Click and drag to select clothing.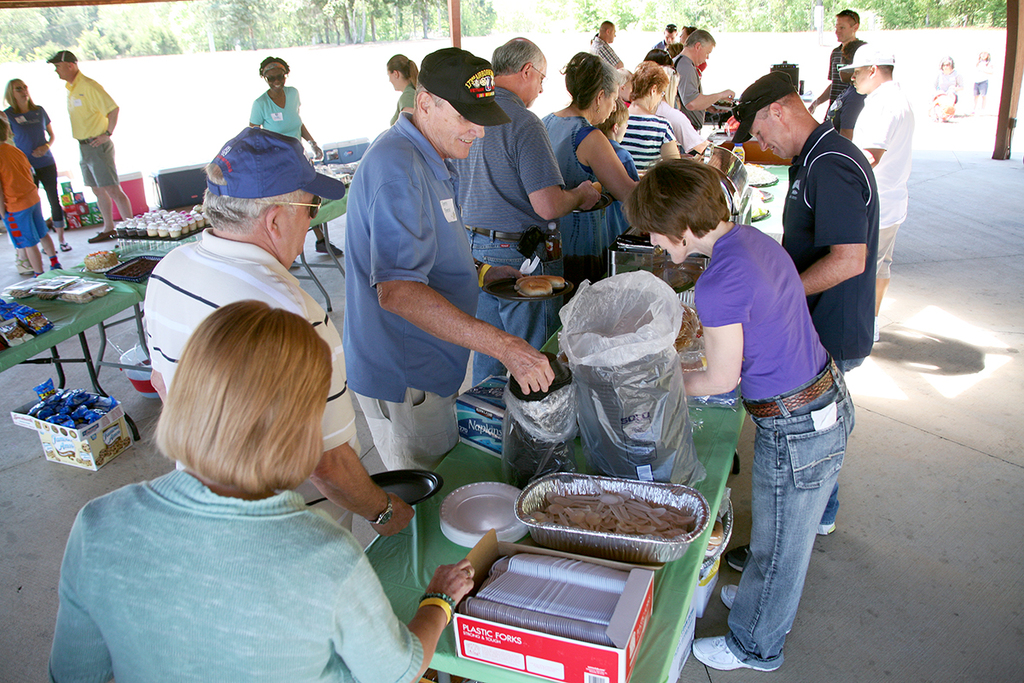
Selection: 141 121 367 535.
